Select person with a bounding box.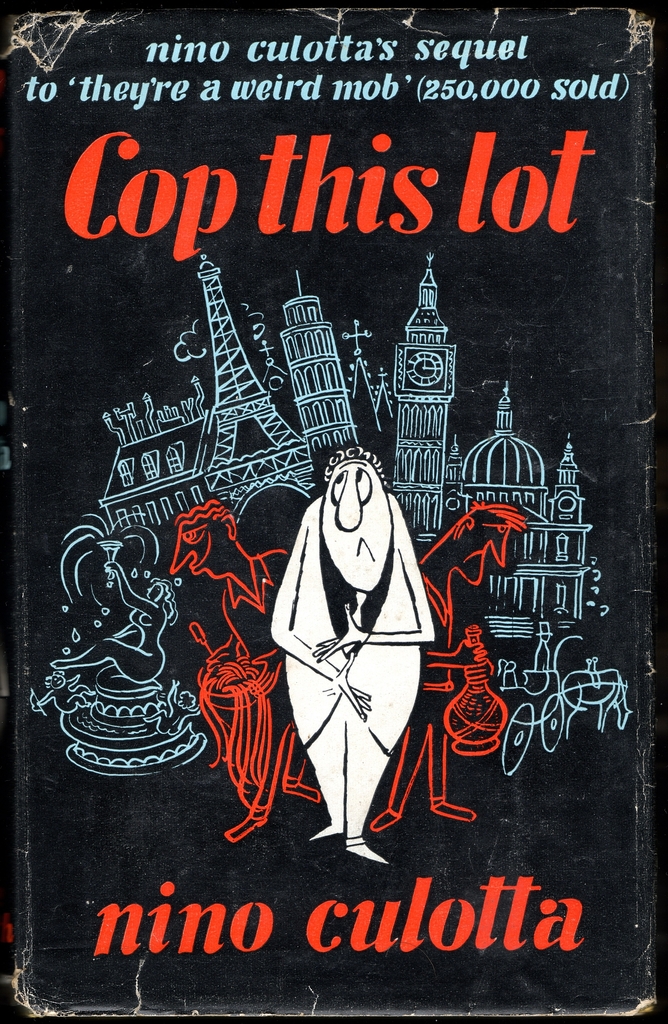
locate(164, 495, 319, 842).
